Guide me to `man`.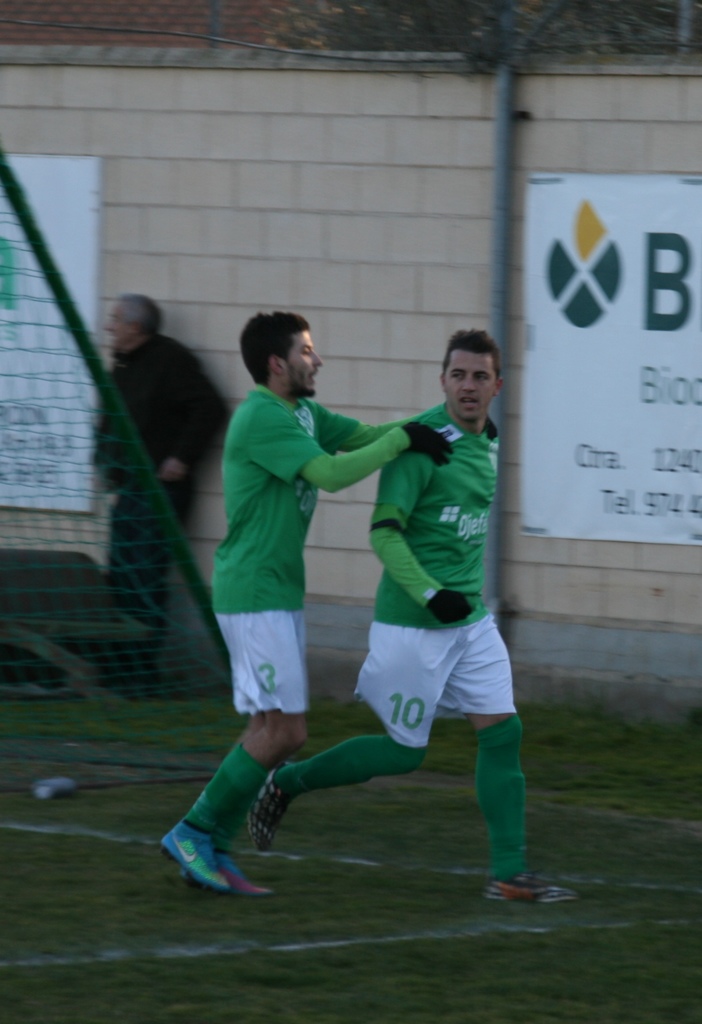
Guidance: left=93, top=291, right=235, bottom=677.
